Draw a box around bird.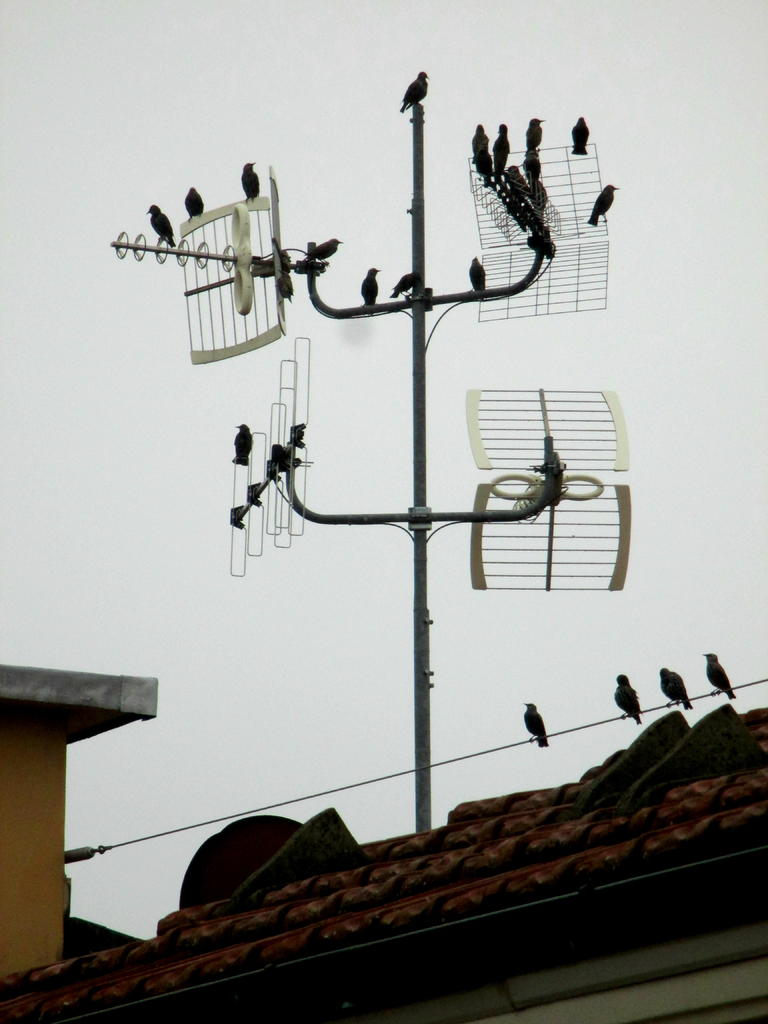
(x1=654, y1=669, x2=698, y2=715).
